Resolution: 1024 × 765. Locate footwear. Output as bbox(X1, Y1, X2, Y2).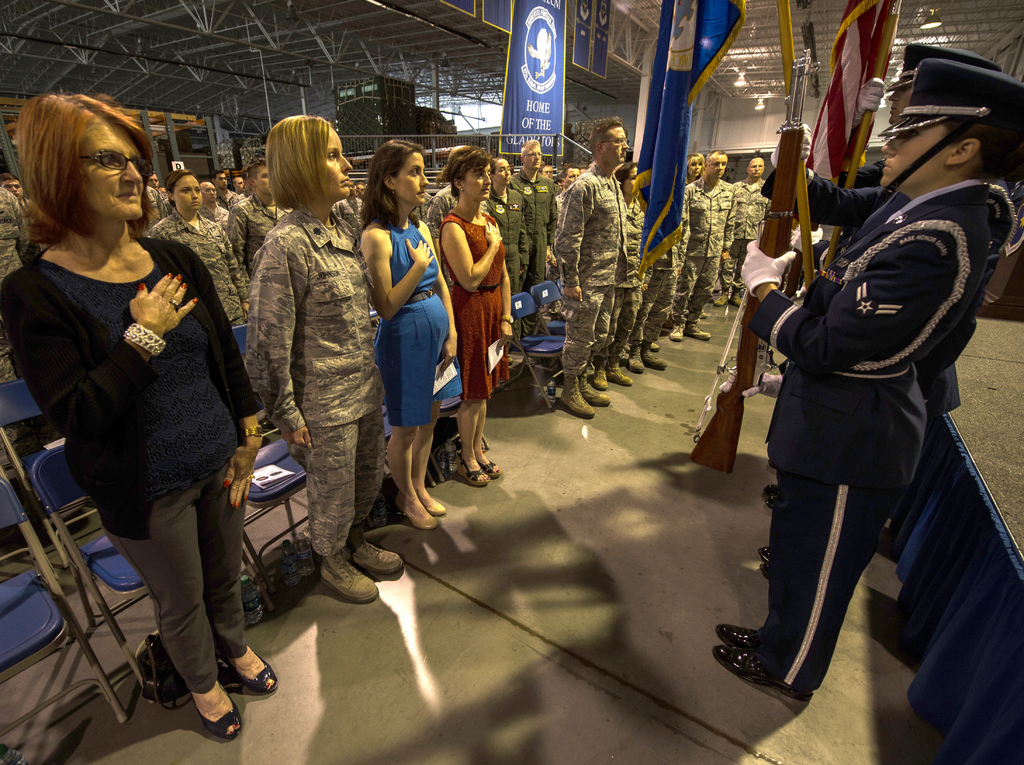
bbox(767, 481, 780, 498).
